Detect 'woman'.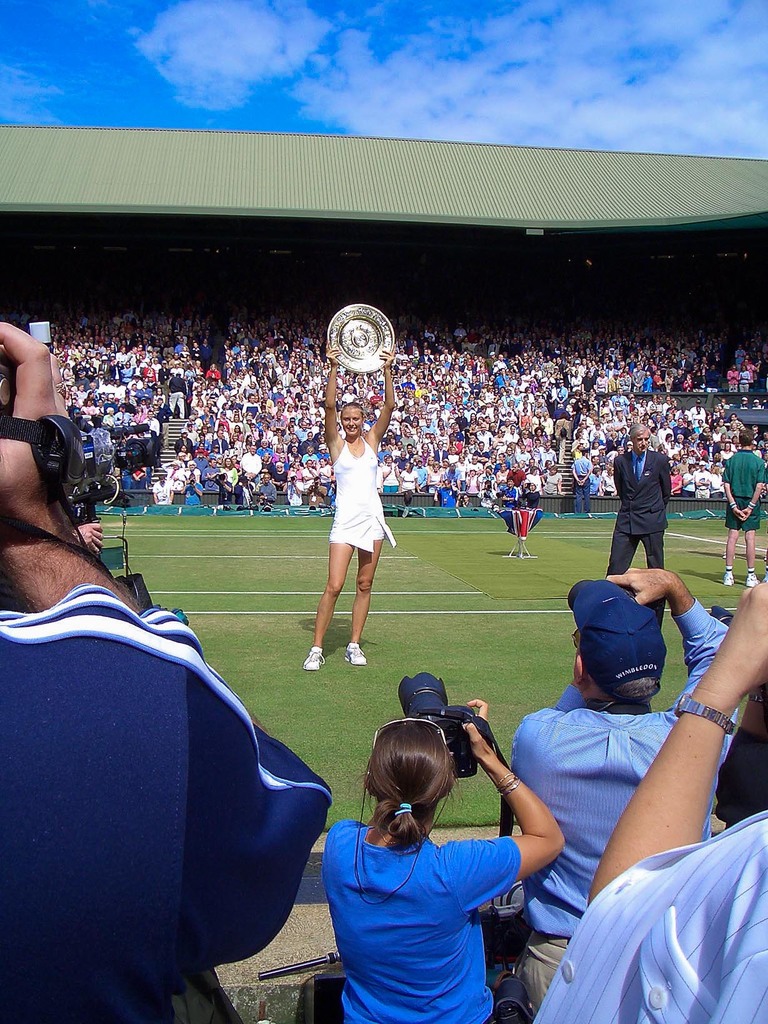
Detected at x1=142, y1=400, x2=146, y2=414.
